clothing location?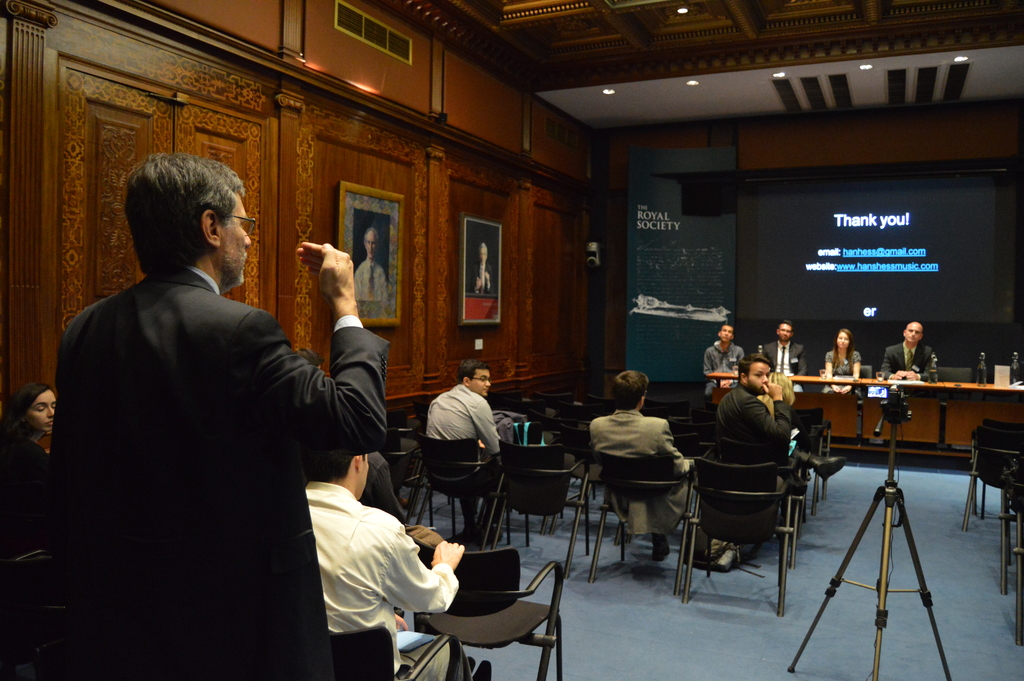
box=[477, 264, 499, 295]
